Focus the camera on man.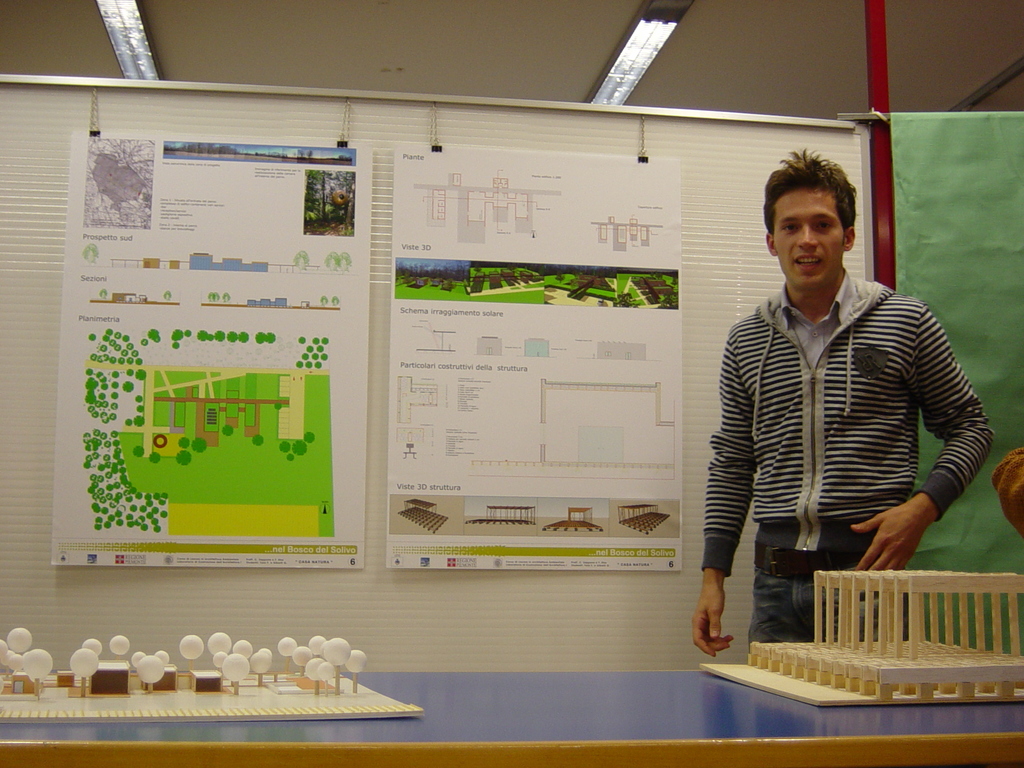
Focus region: 691 160 988 646.
